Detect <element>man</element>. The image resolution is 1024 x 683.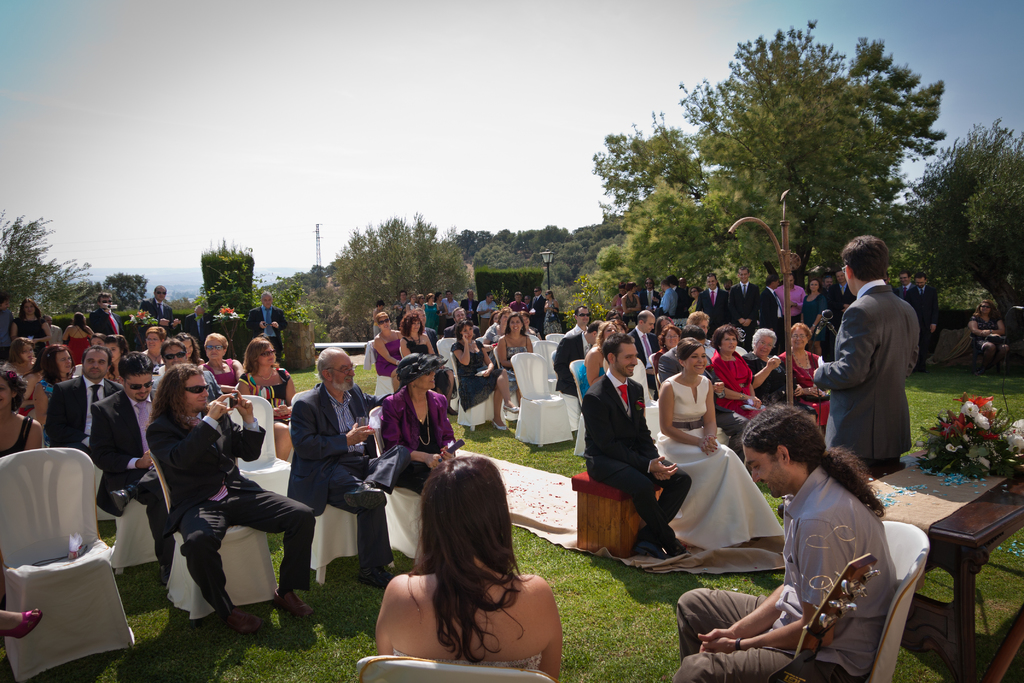
820:236:934:483.
